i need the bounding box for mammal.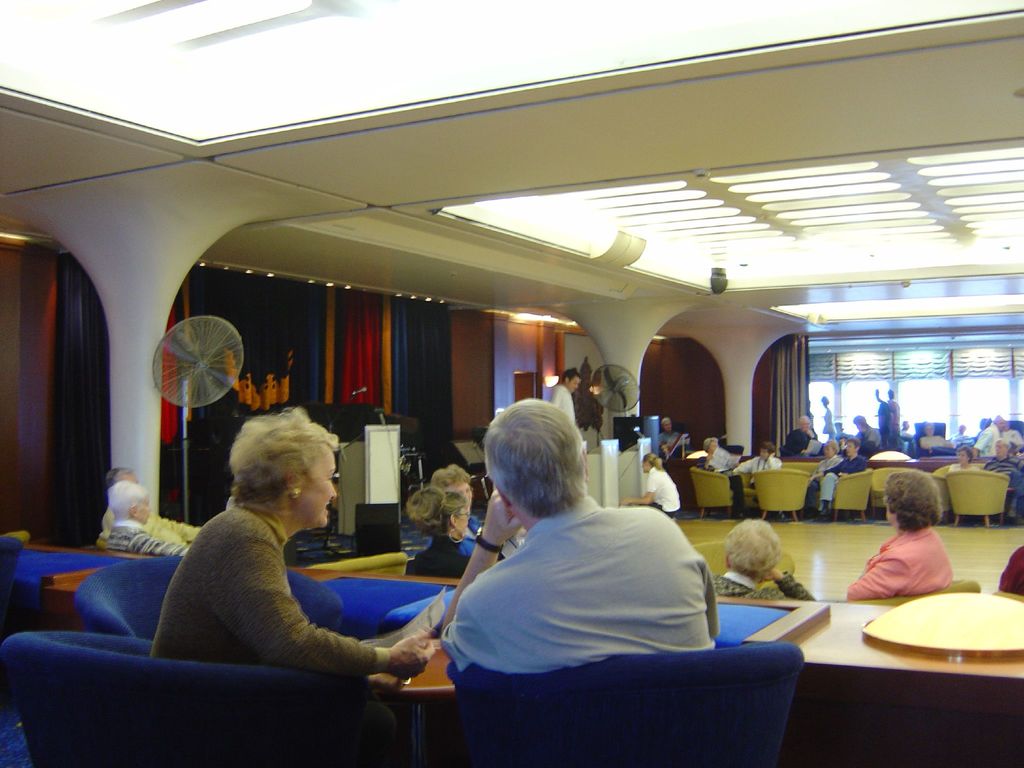
Here it is: bbox=(885, 384, 901, 451).
